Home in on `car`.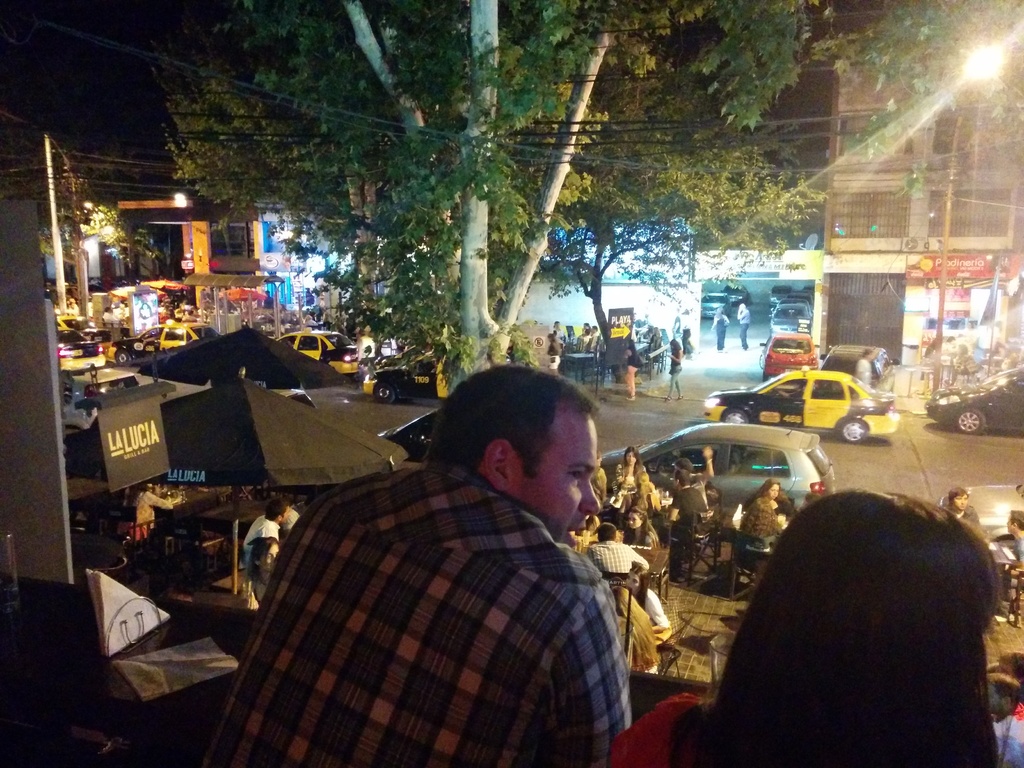
Homed in at bbox=(157, 319, 213, 344).
